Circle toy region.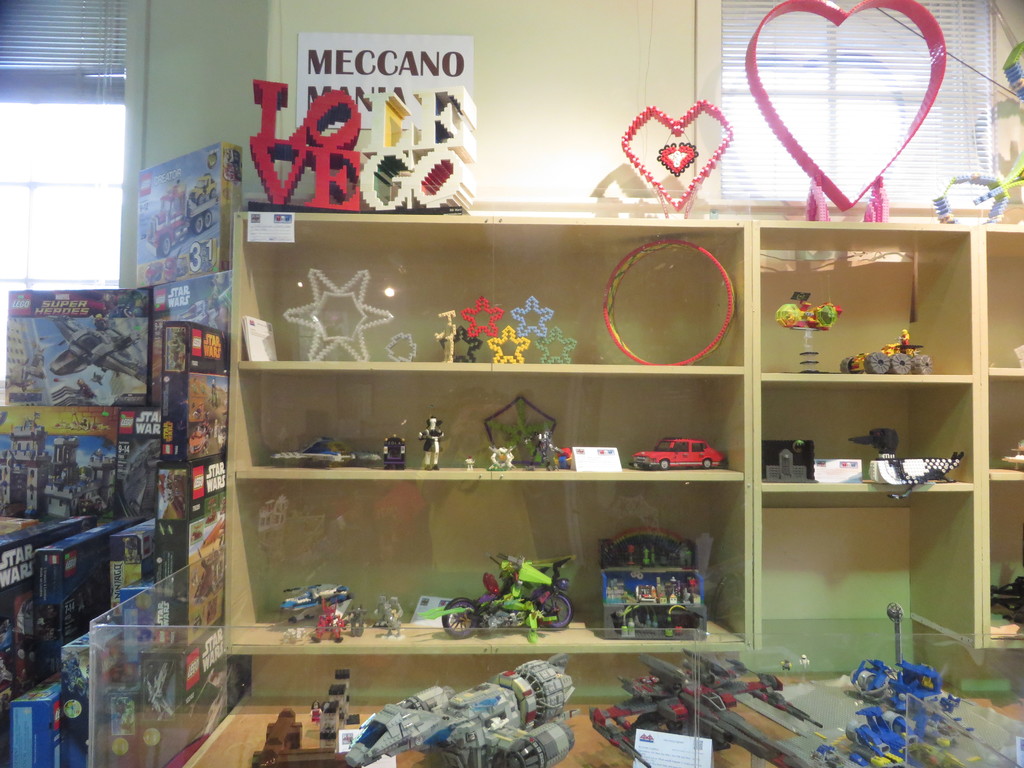
Region: locate(766, 444, 810, 484).
